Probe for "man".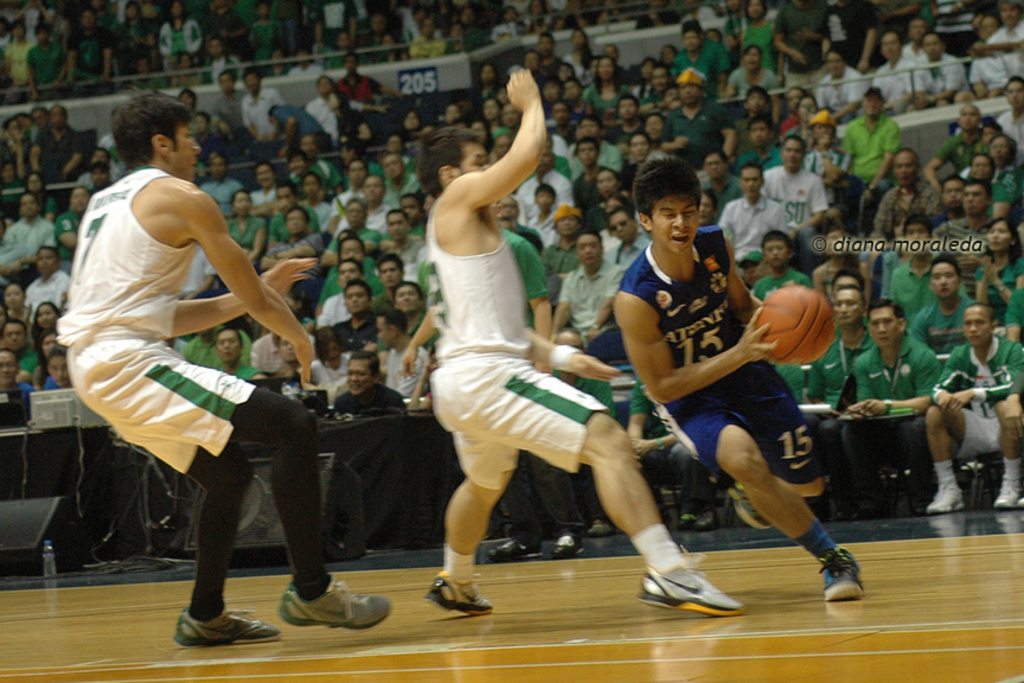
Probe result: locate(857, 298, 943, 508).
